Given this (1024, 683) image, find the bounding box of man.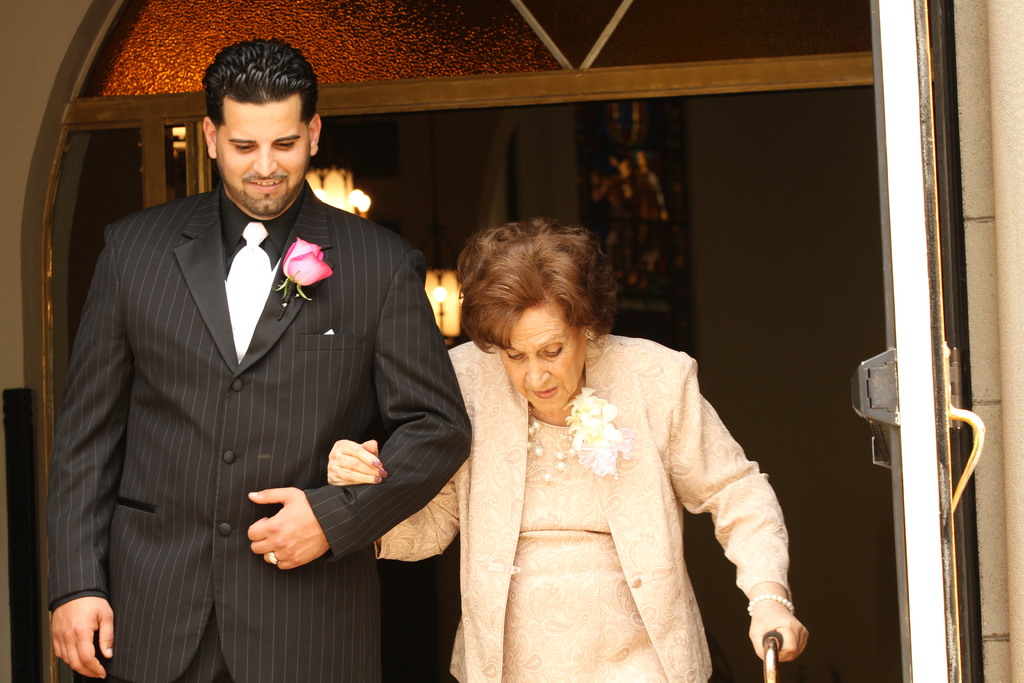
{"left": 51, "top": 39, "right": 446, "bottom": 662}.
